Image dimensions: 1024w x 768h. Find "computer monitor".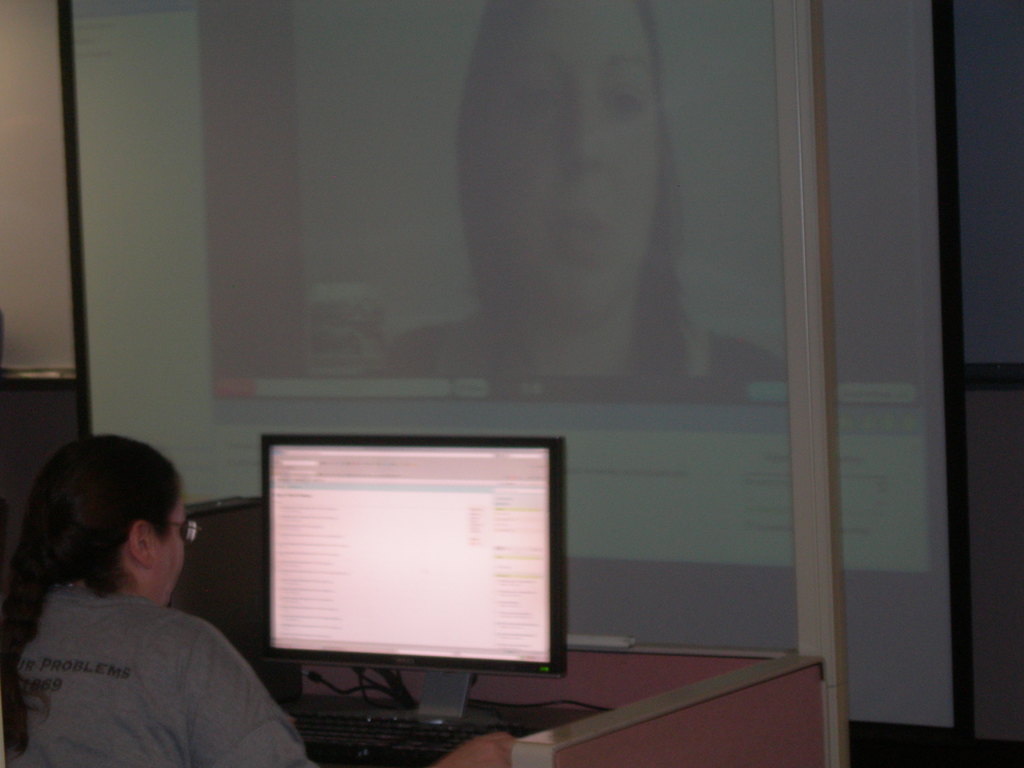
x1=232, y1=449, x2=573, y2=753.
